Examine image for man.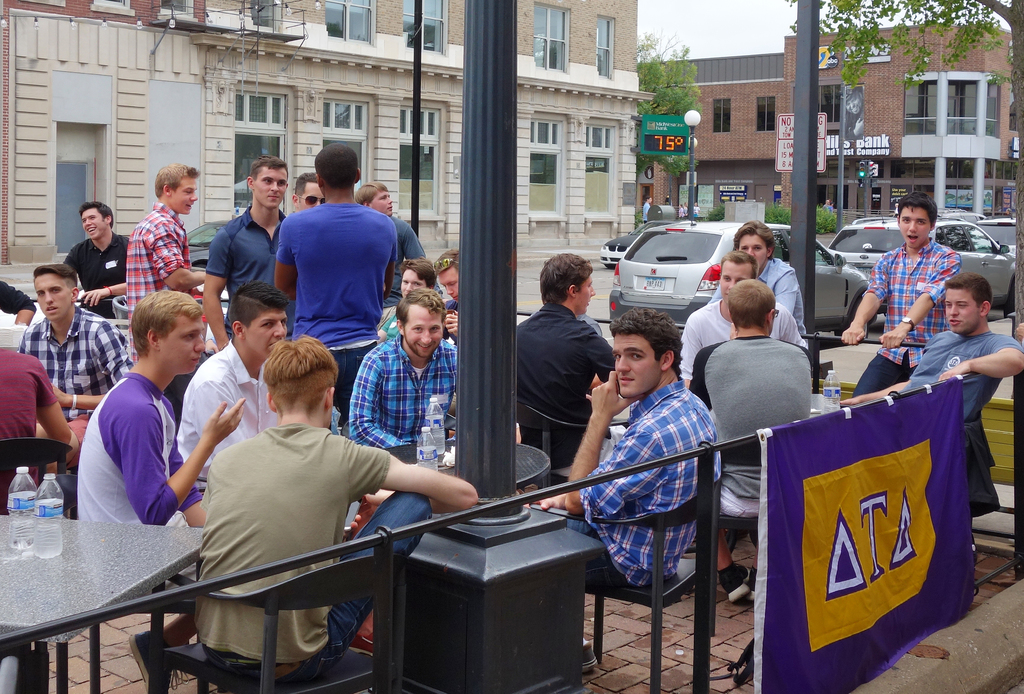
Examination result: [837,197,956,393].
